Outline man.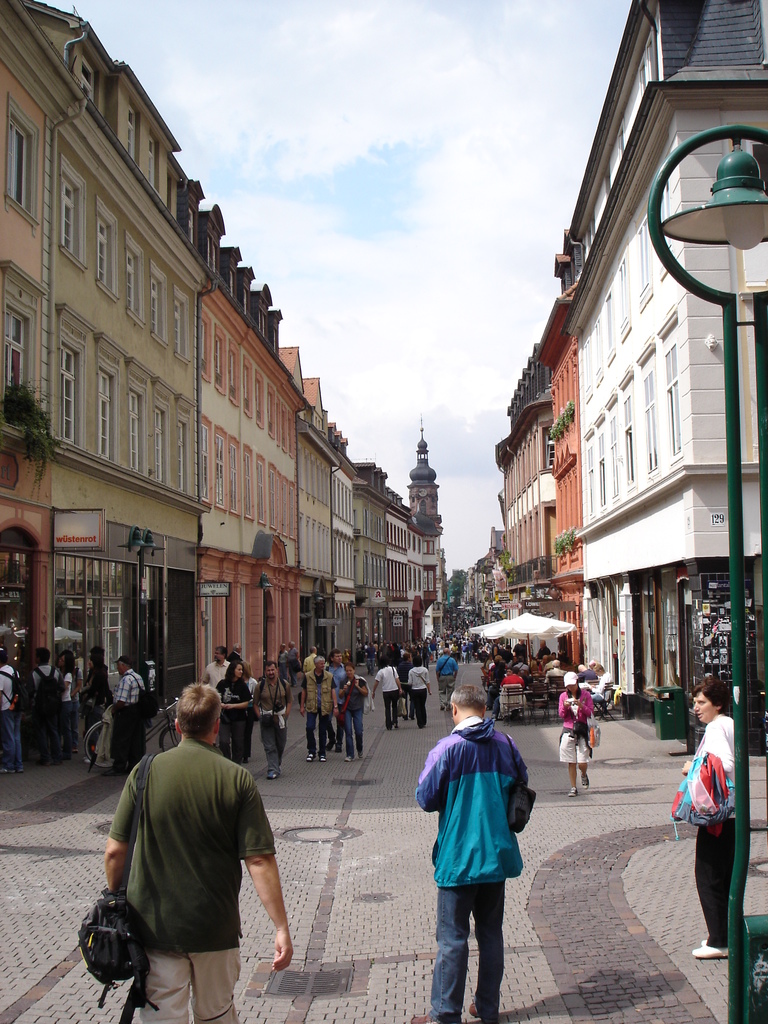
Outline: rect(433, 646, 460, 710).
